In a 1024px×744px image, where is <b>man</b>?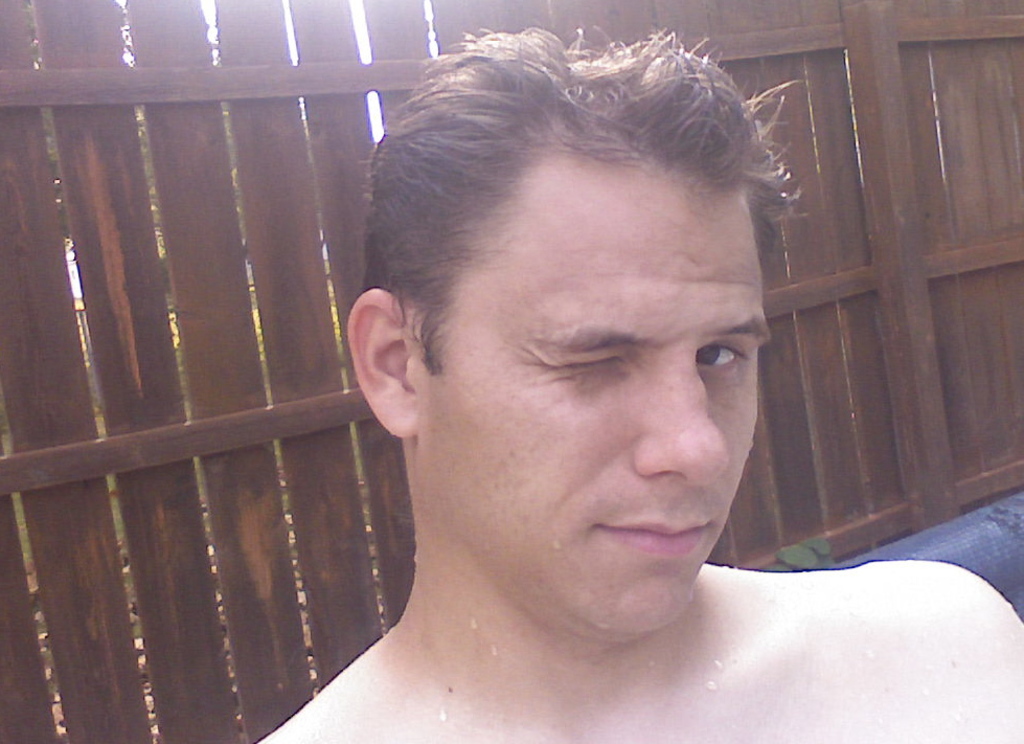
<bbox>258, 16, 1023, 743</bbox>.
